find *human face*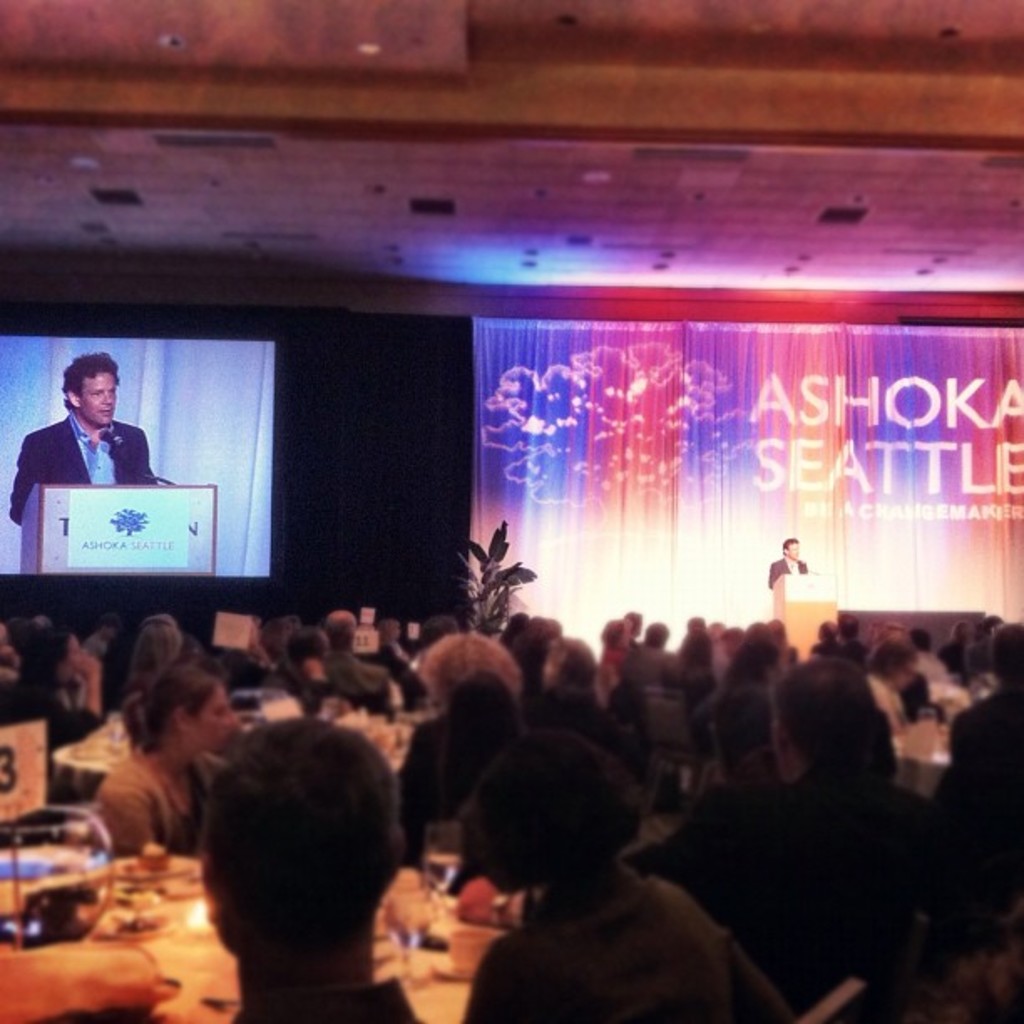
{"left": 189, "top": 683, "right": 241, "bottom": 755}
